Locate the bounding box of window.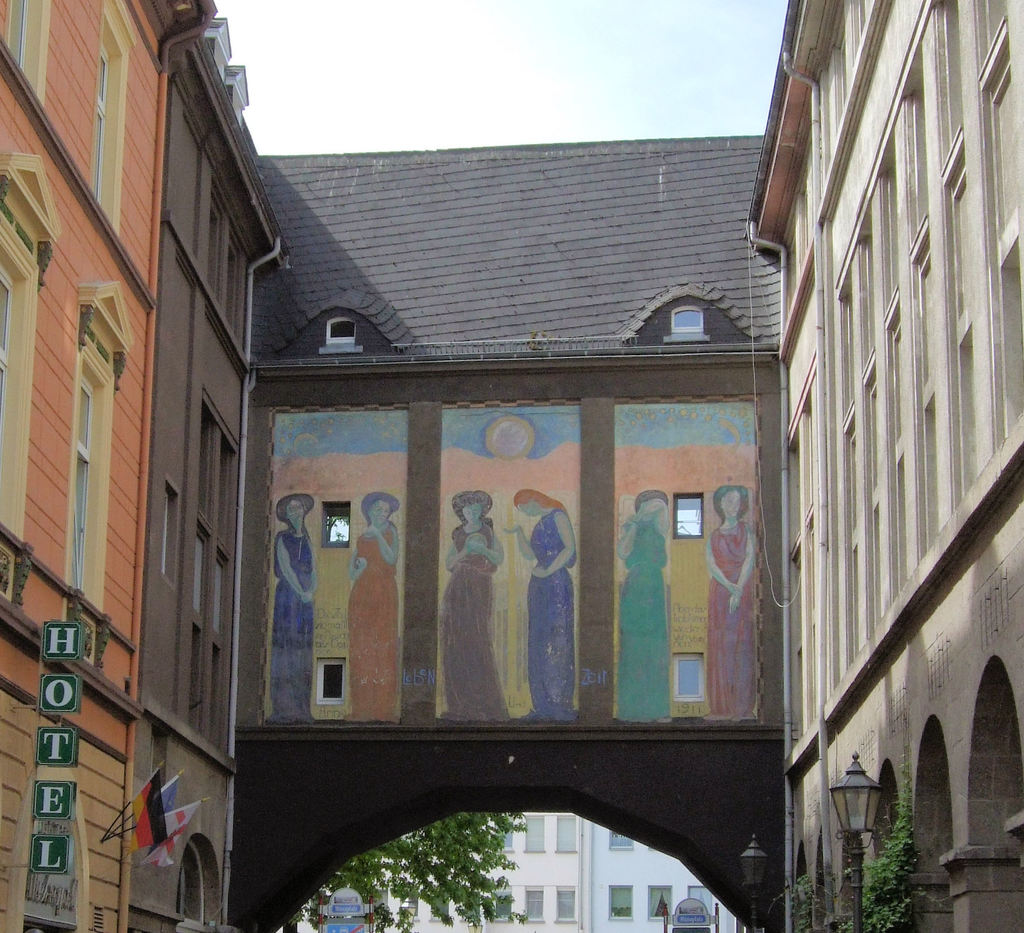
Bounding box: select_region(328, 505, 353, 546).
